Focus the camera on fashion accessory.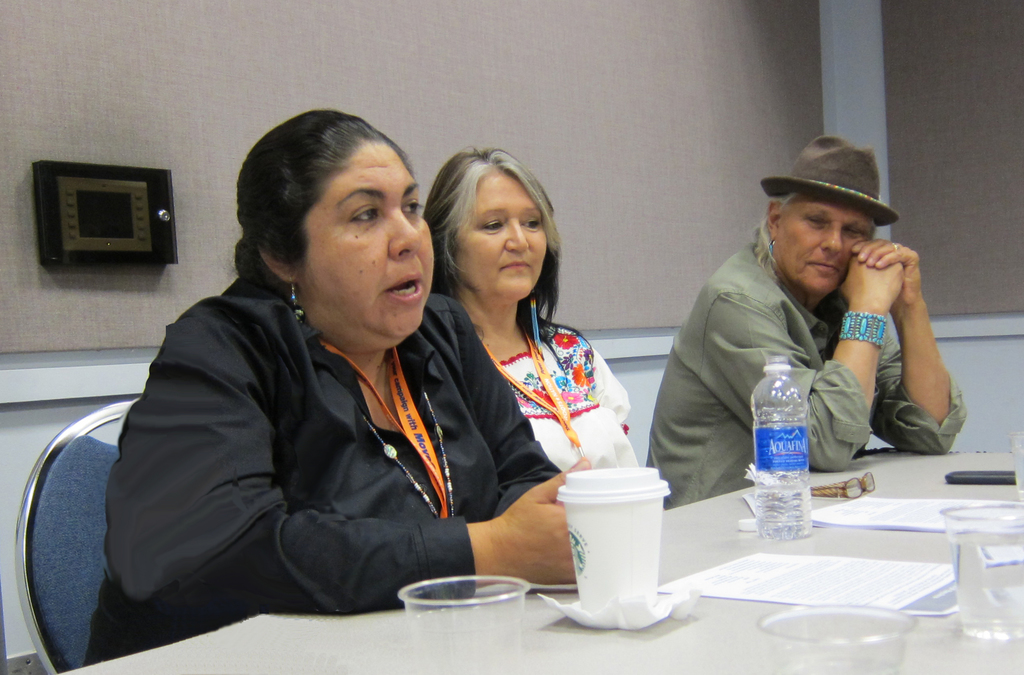
Focus region: [289, 281, 304, 322].
